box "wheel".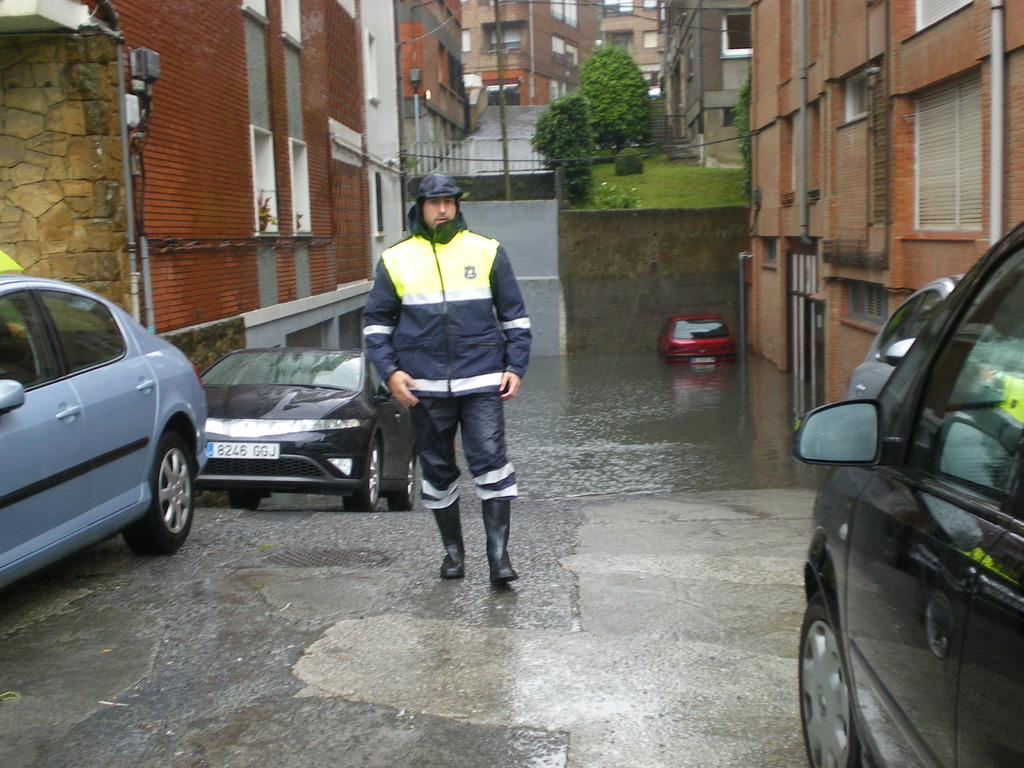
l=341, t=433, r=387, b=515.
